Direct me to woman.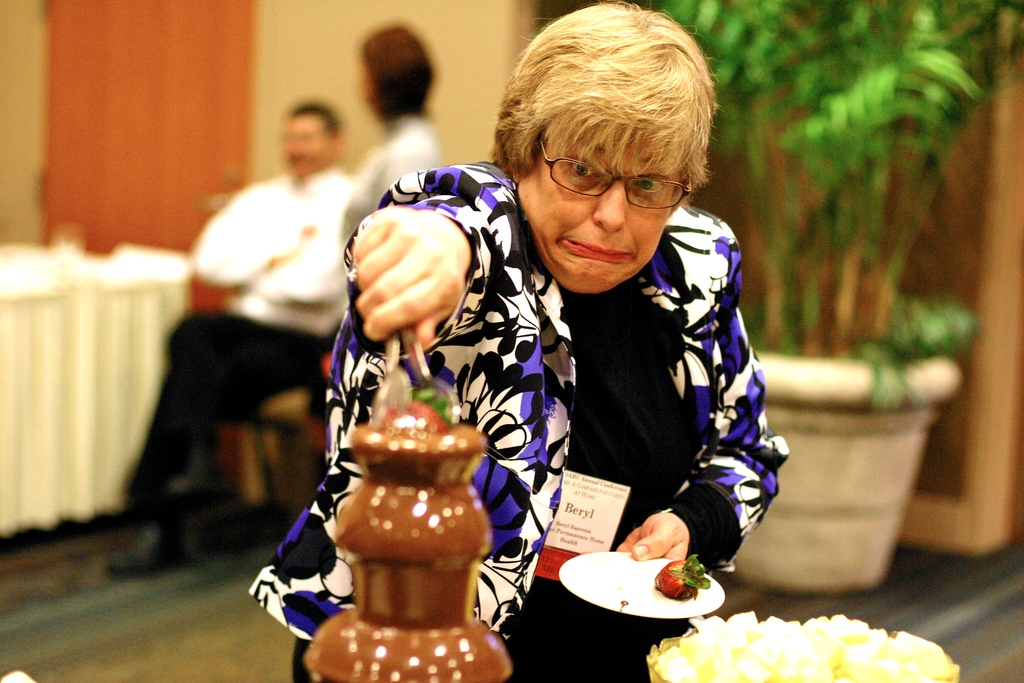
Direction: bbox=(340, 24, 445, 246).
